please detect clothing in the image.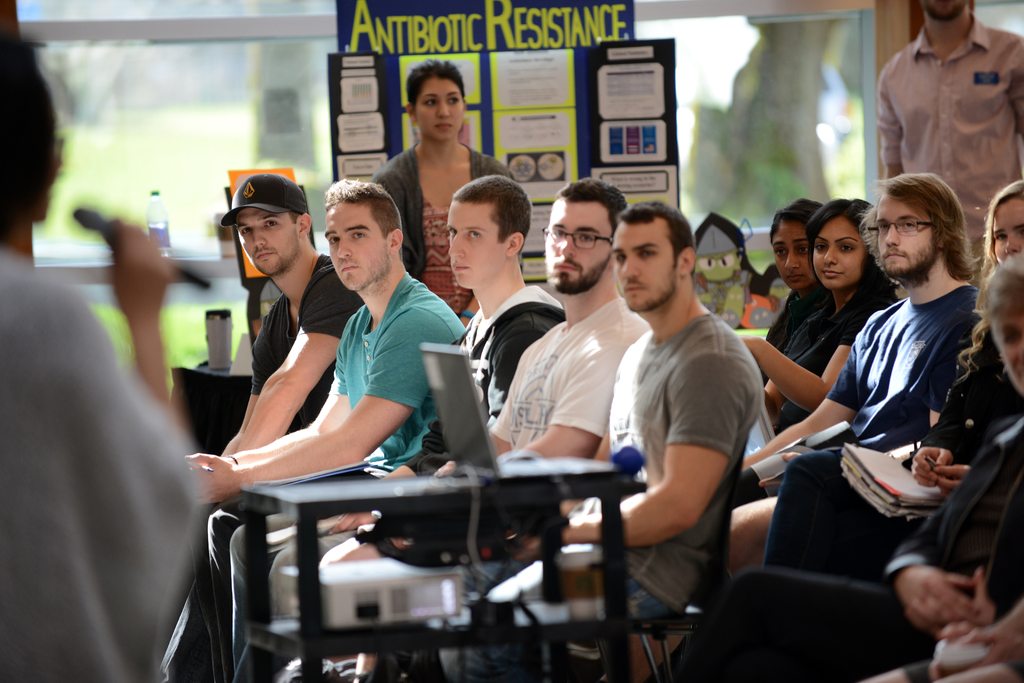
319:277:563:666.
